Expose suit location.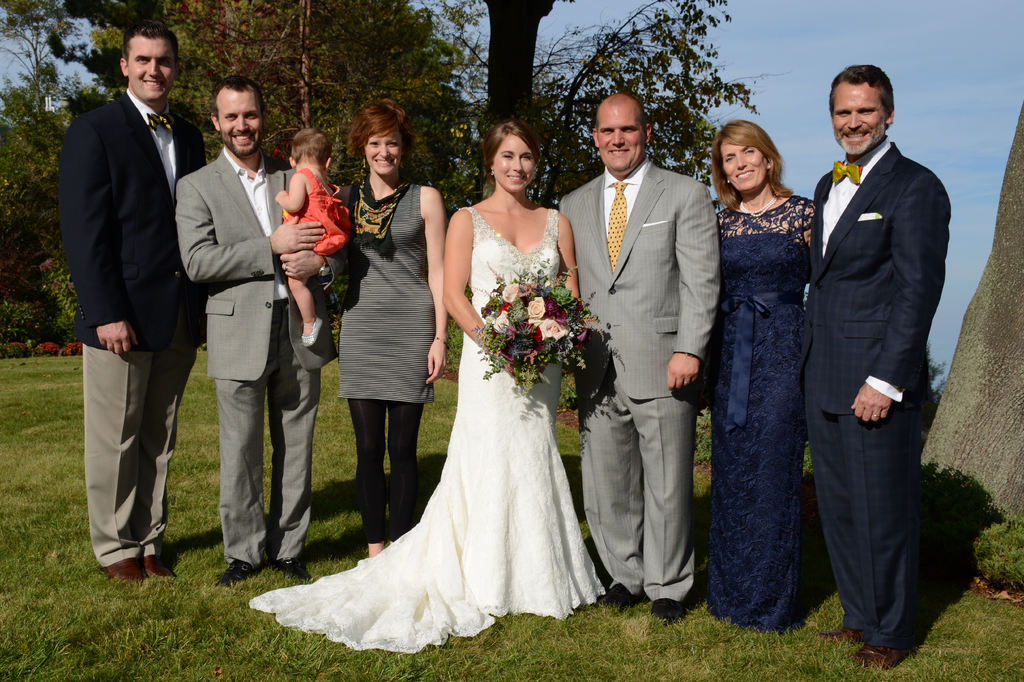
Exposed at BBox(175, 148, 346, 566).
